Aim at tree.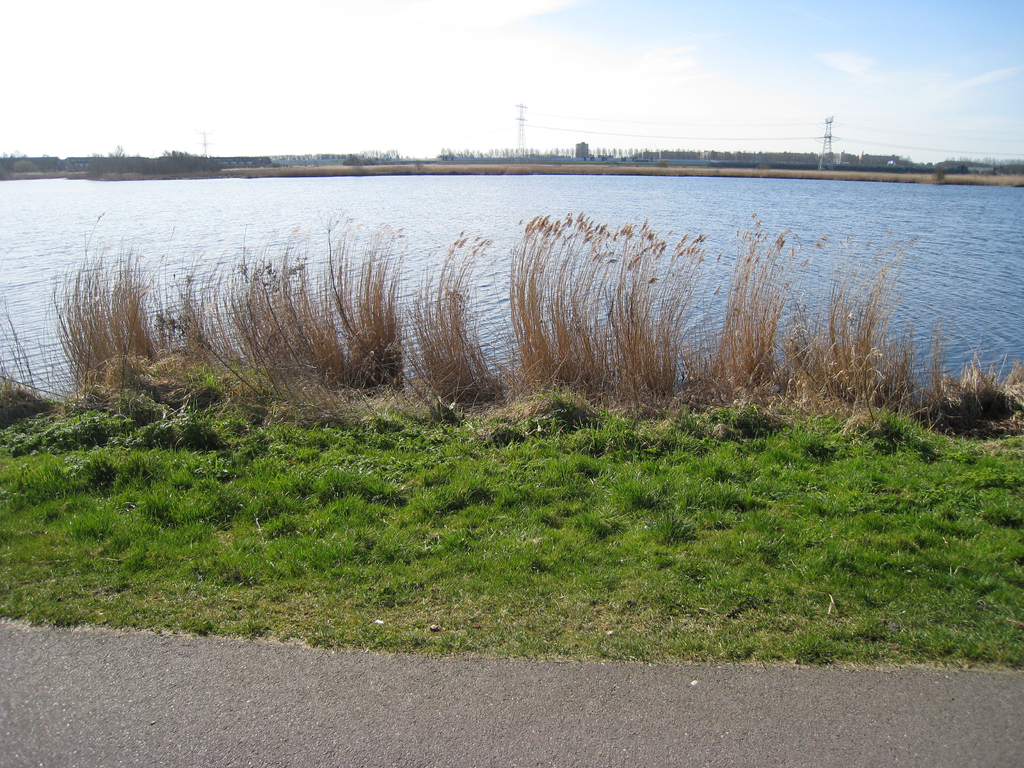
Aimed at (427,139,922,165).
